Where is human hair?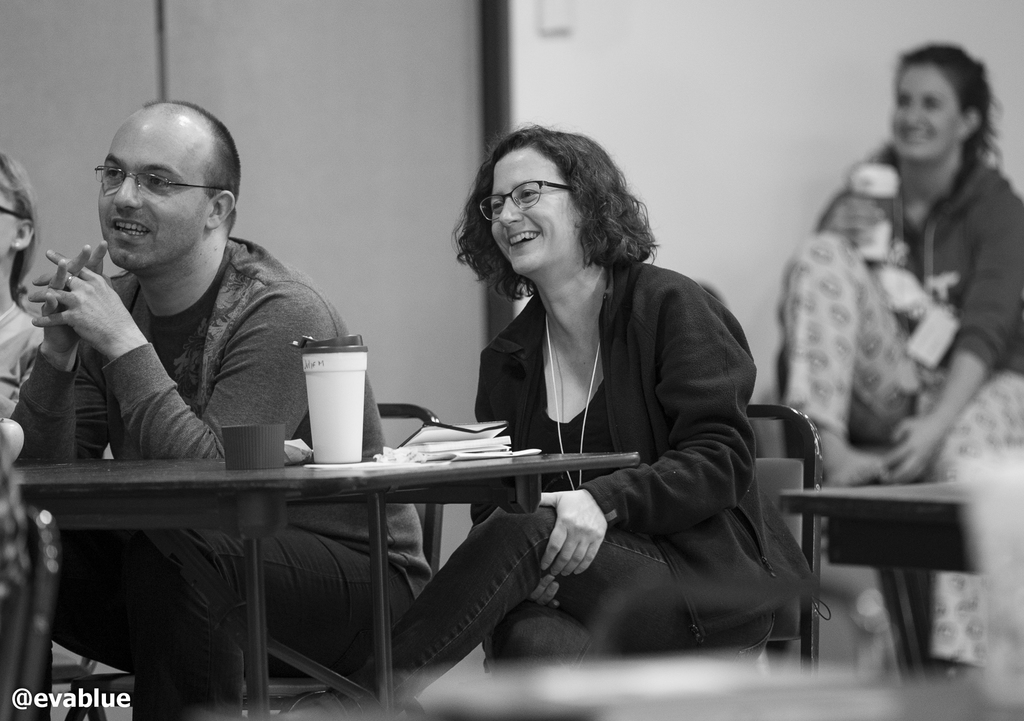
0, 150, 42, 311.
